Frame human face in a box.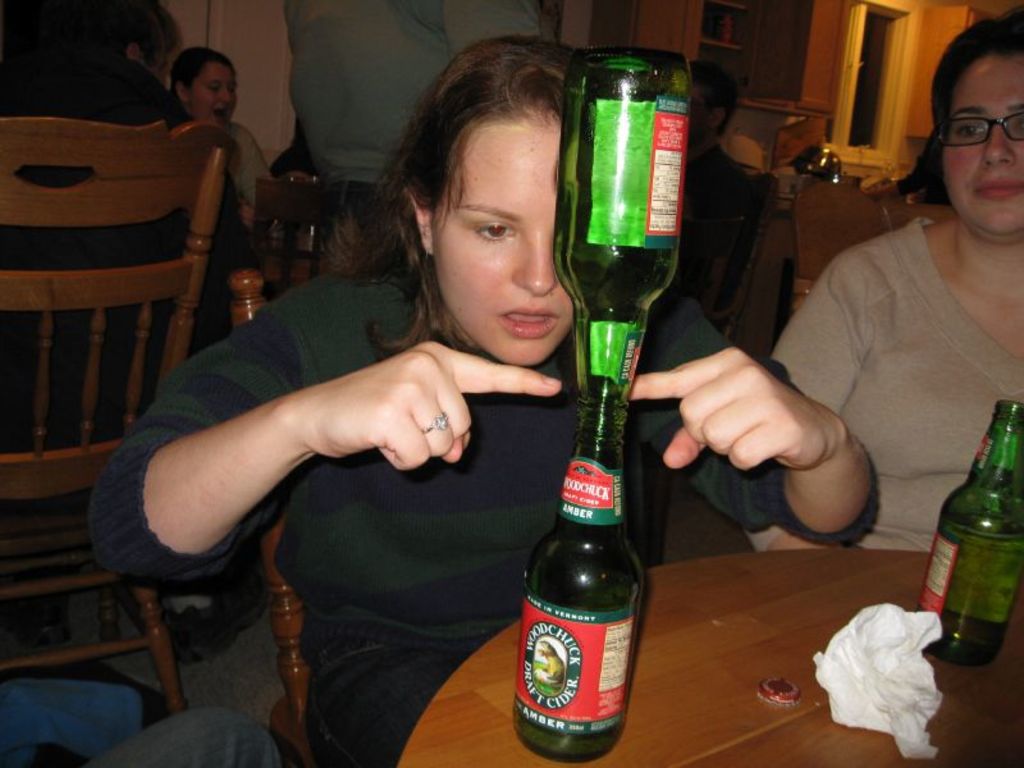
box=[417, 96, 576, 375].
